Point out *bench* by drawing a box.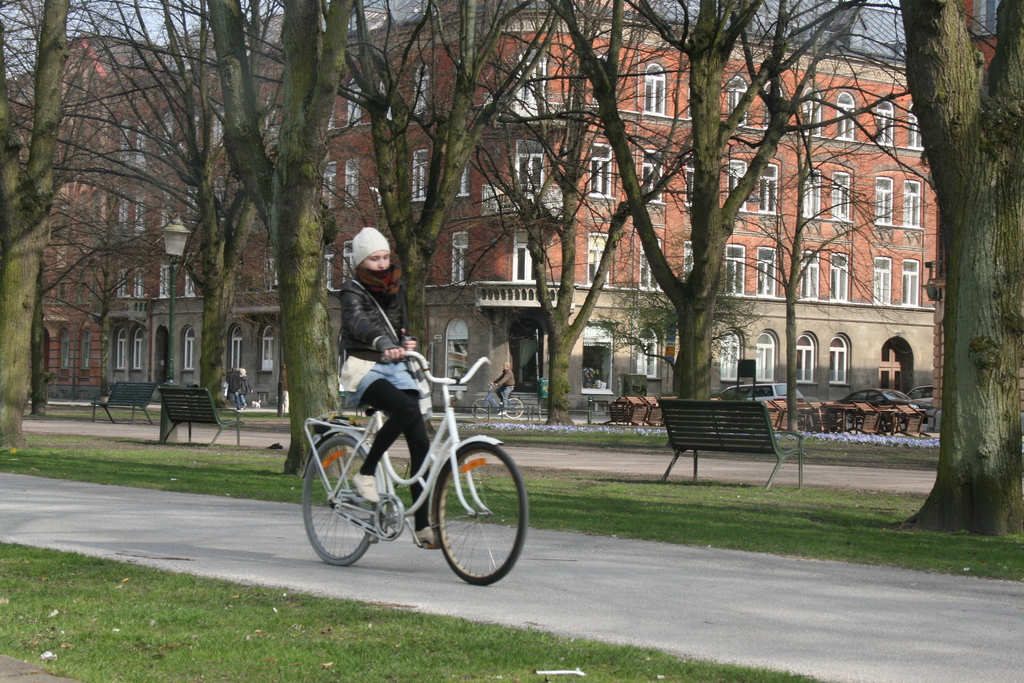
region(651, 400, 828, 509).
